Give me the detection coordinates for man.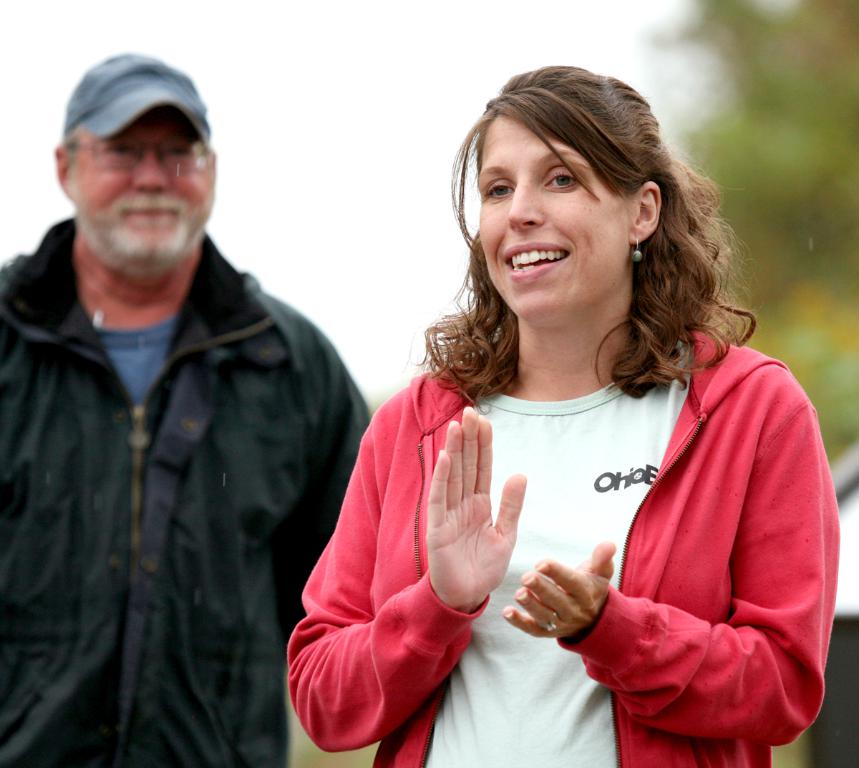
x1=0, y1=58, x2=346, y2=754.
